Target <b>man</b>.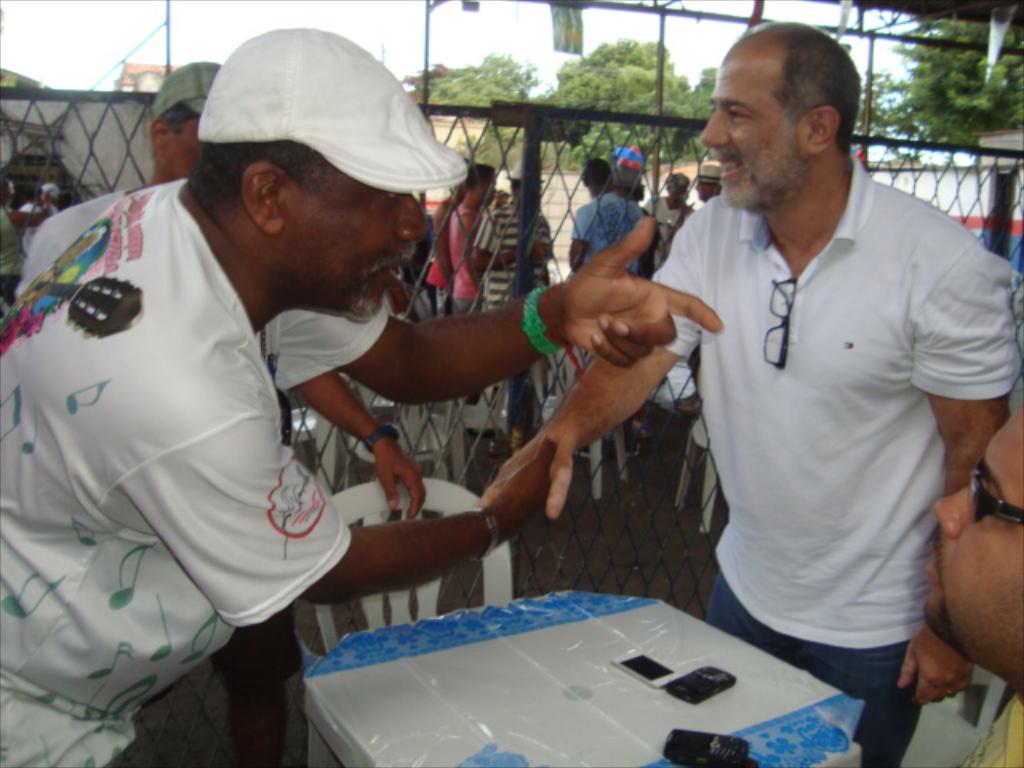
Target region: detection(694, 165, 723, 200).
